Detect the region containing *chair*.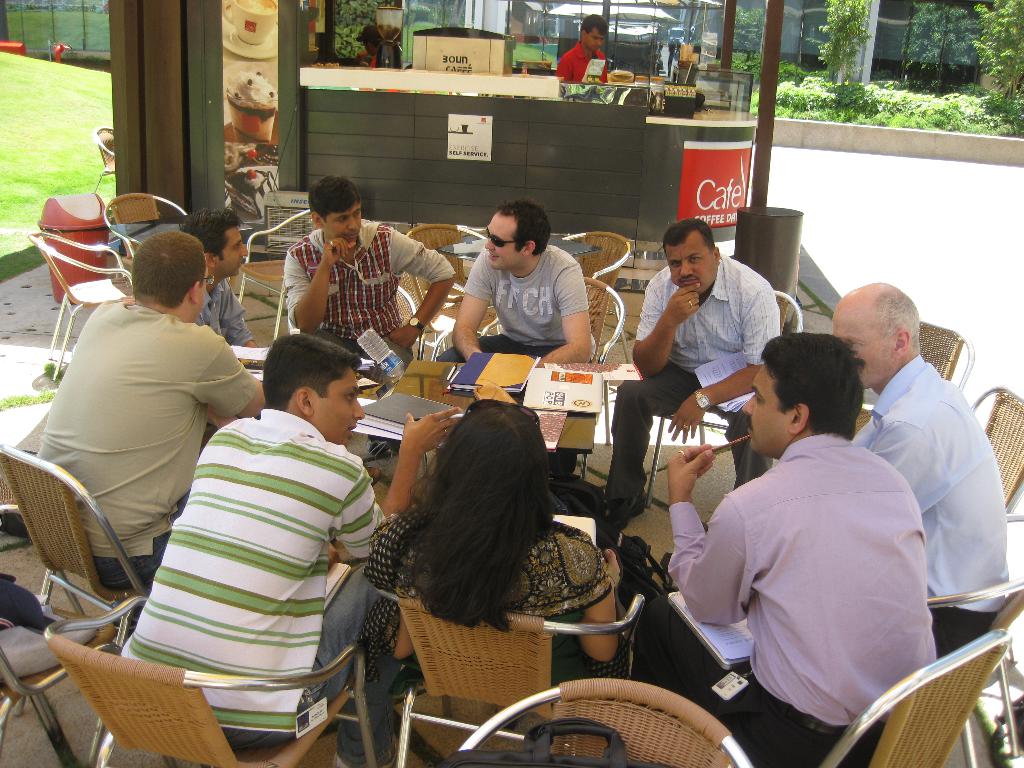
<region>239, 210, 318, 341</region>.
